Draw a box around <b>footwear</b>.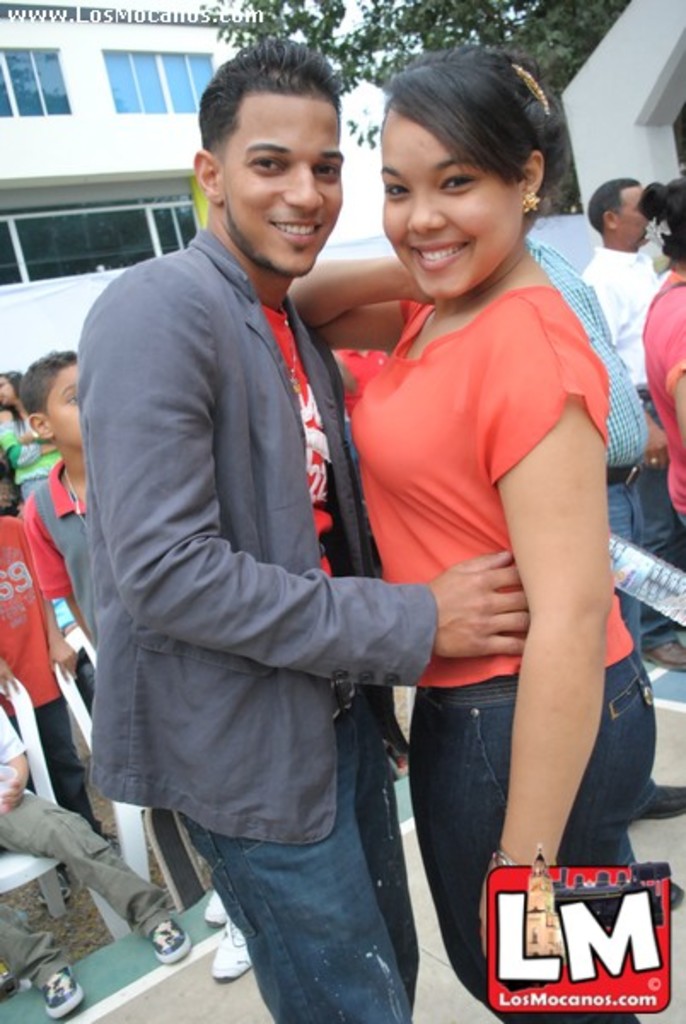
[x1=201, y1=886, x2=225, y2=930].
